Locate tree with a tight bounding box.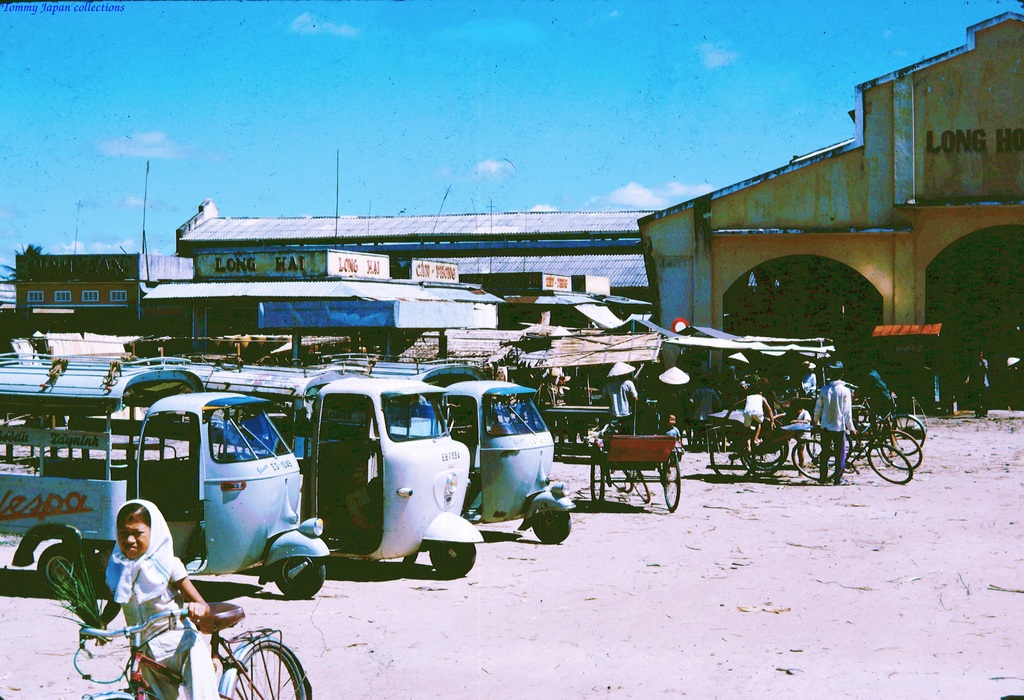
rect(0, 243, 49, 286).
